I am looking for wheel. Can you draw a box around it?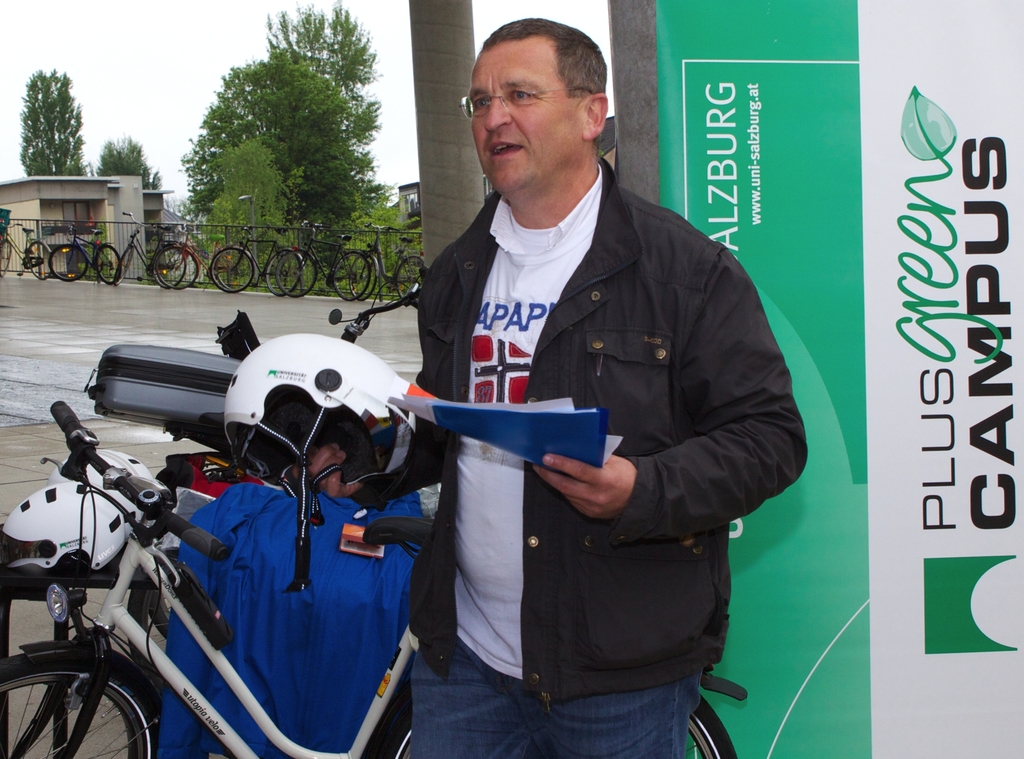
Sure, the bounding box is l=20, t=238, r=56, b=279.
